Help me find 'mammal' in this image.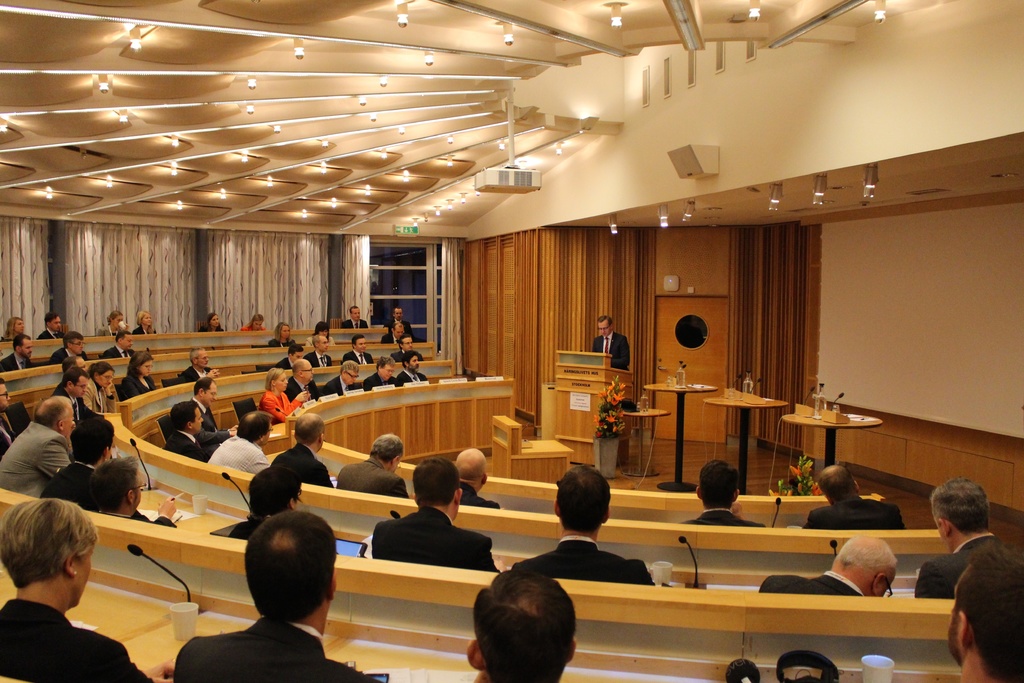
Found it: Rect(335, 431, 407, 500).
